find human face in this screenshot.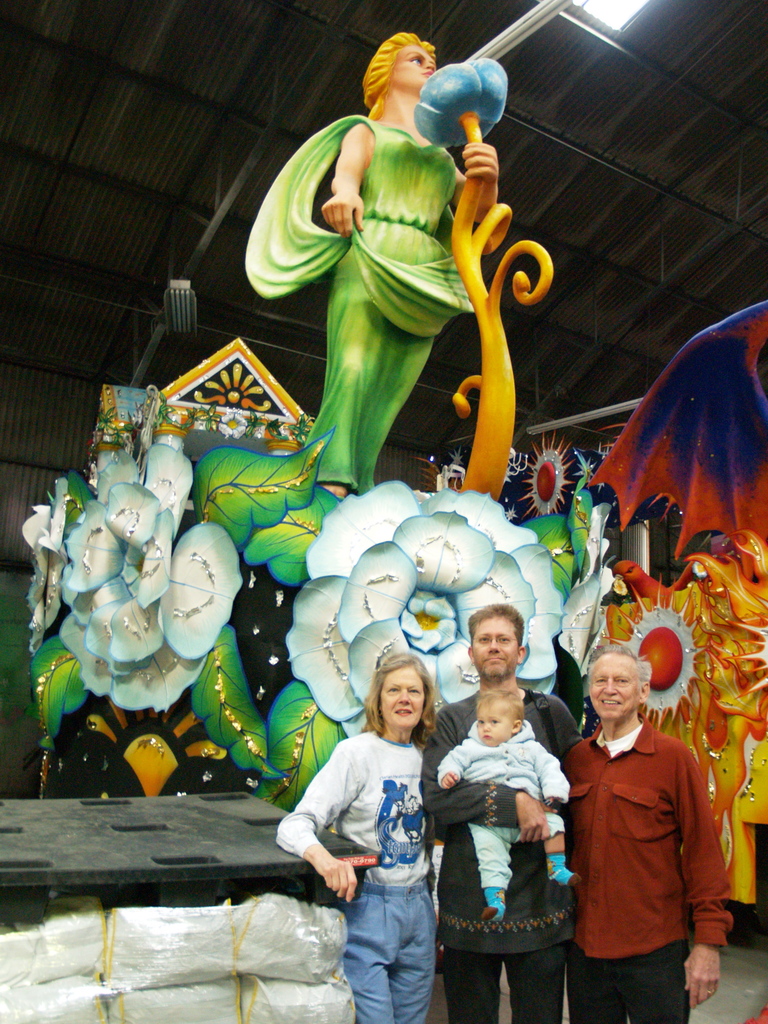
The bounding box for human face is 378:660:432:733.
